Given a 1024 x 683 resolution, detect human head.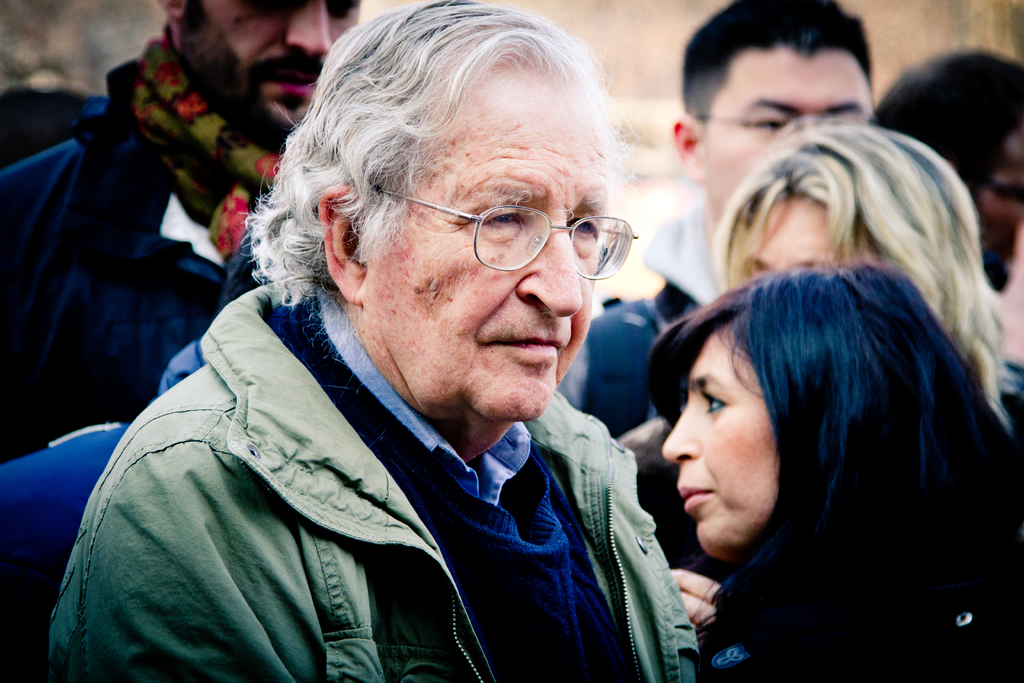
x1=282, y1=0, x2=620, y2=420.
